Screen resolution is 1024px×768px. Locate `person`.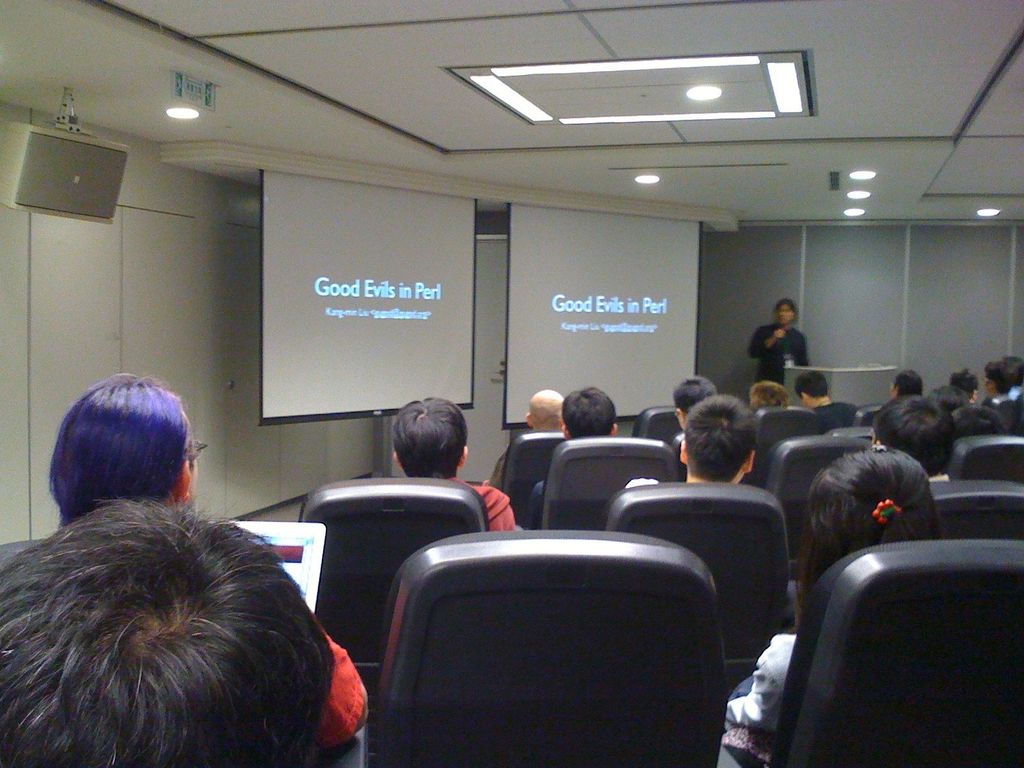
[left=49, top=375, right=370, bottom=747].
